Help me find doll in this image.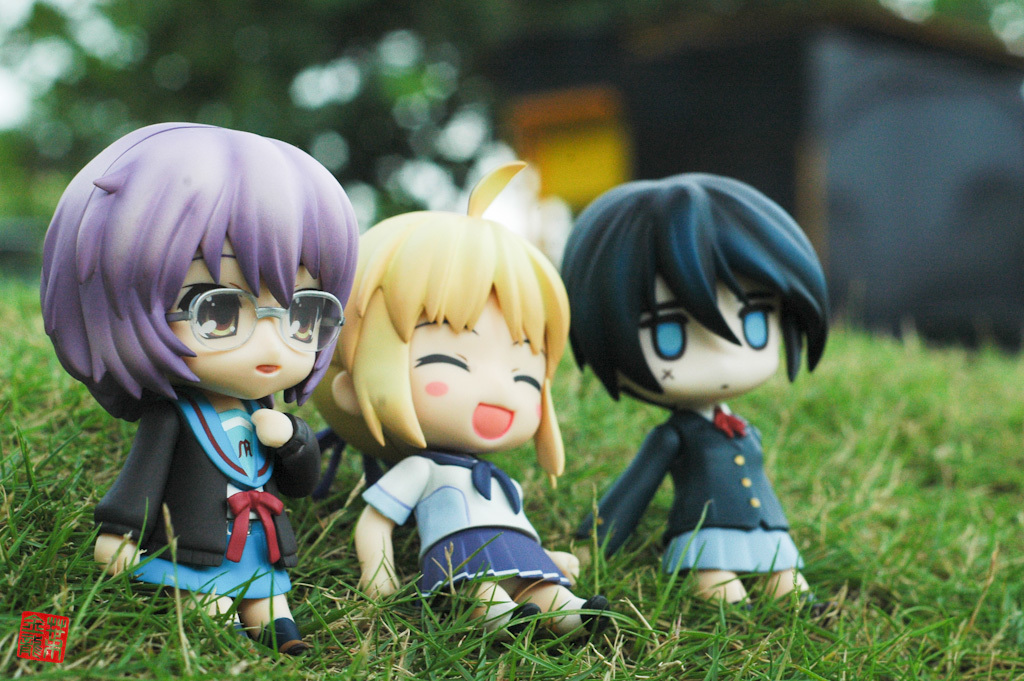
Found it: [30,116,364,644].
